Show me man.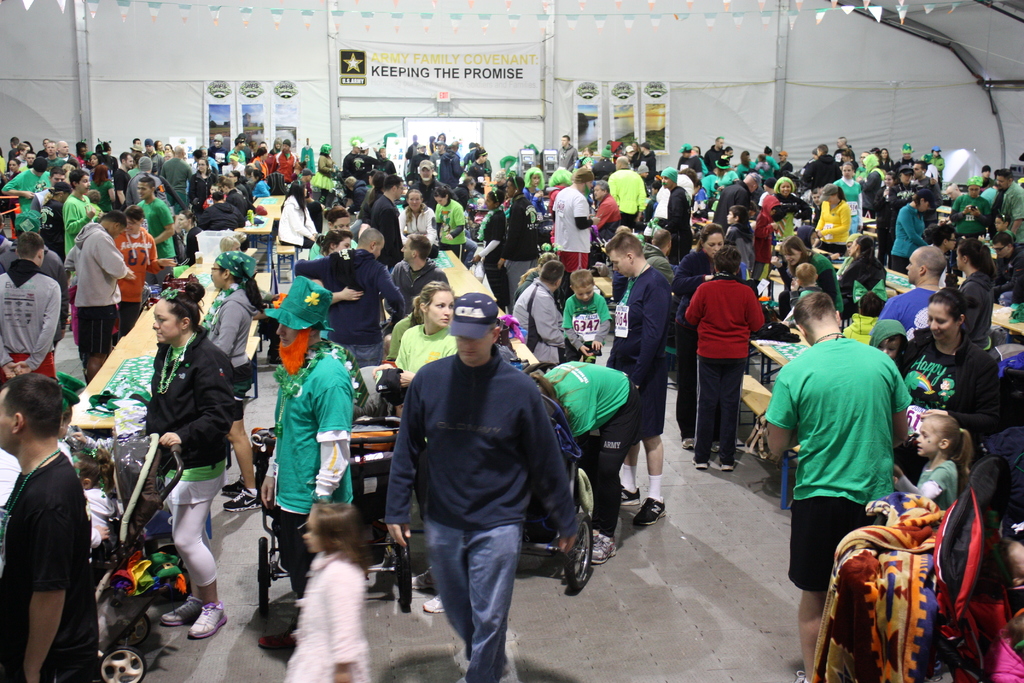
man is here: crop(0, 211, 68, 346).
